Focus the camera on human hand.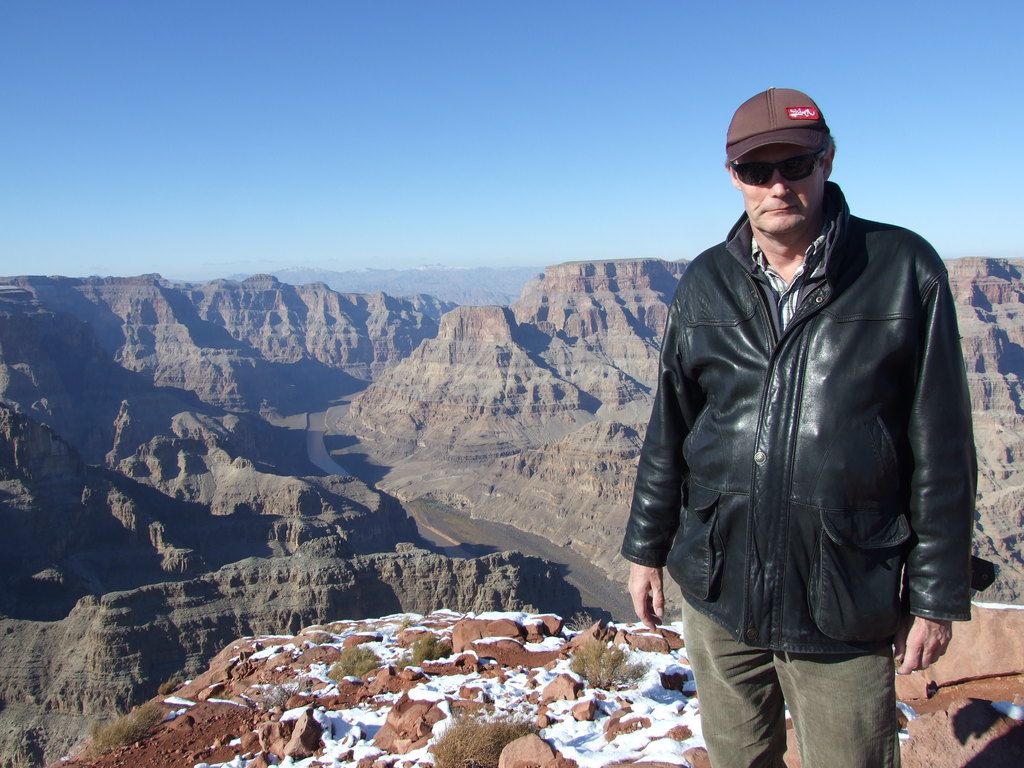
Focus region: {"x1": 625, "y1": 556, "x2": 669, "y2": 632}.
